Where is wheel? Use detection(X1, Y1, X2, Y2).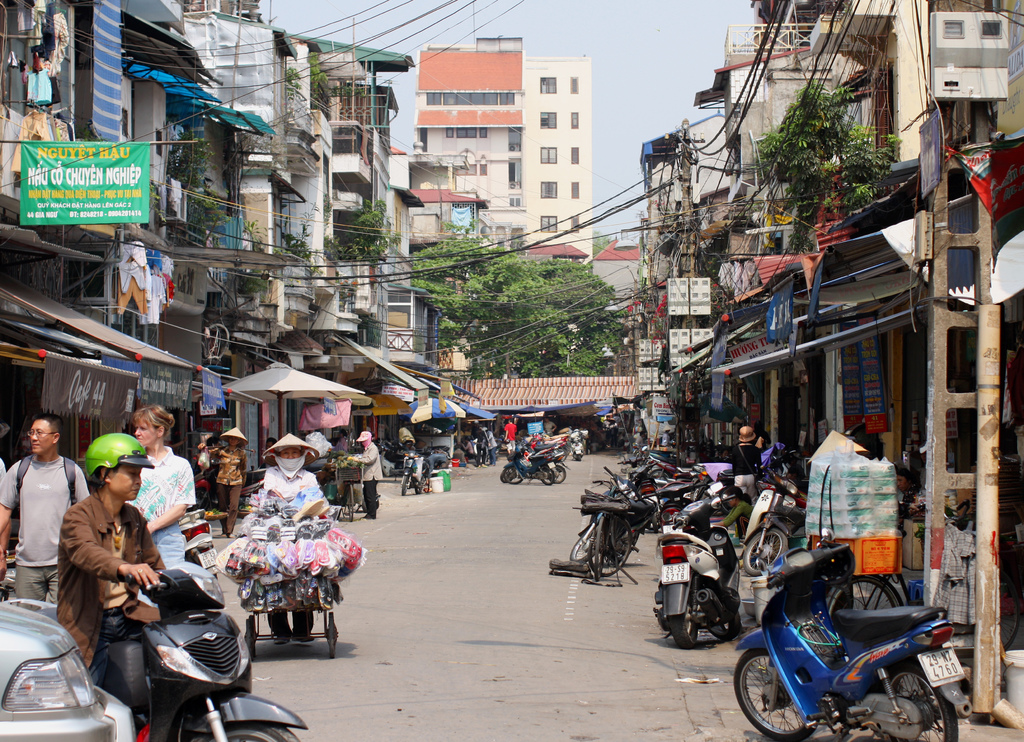
detection(596, 514, 605, 577).
